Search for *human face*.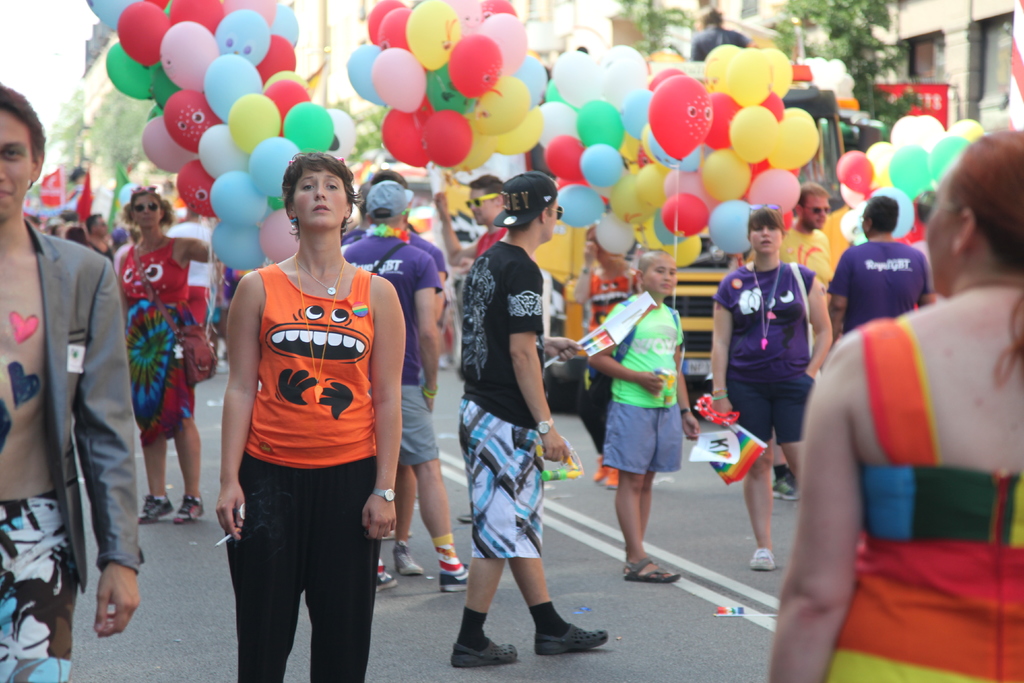
Found at rect(293, 168, 348, 229).
